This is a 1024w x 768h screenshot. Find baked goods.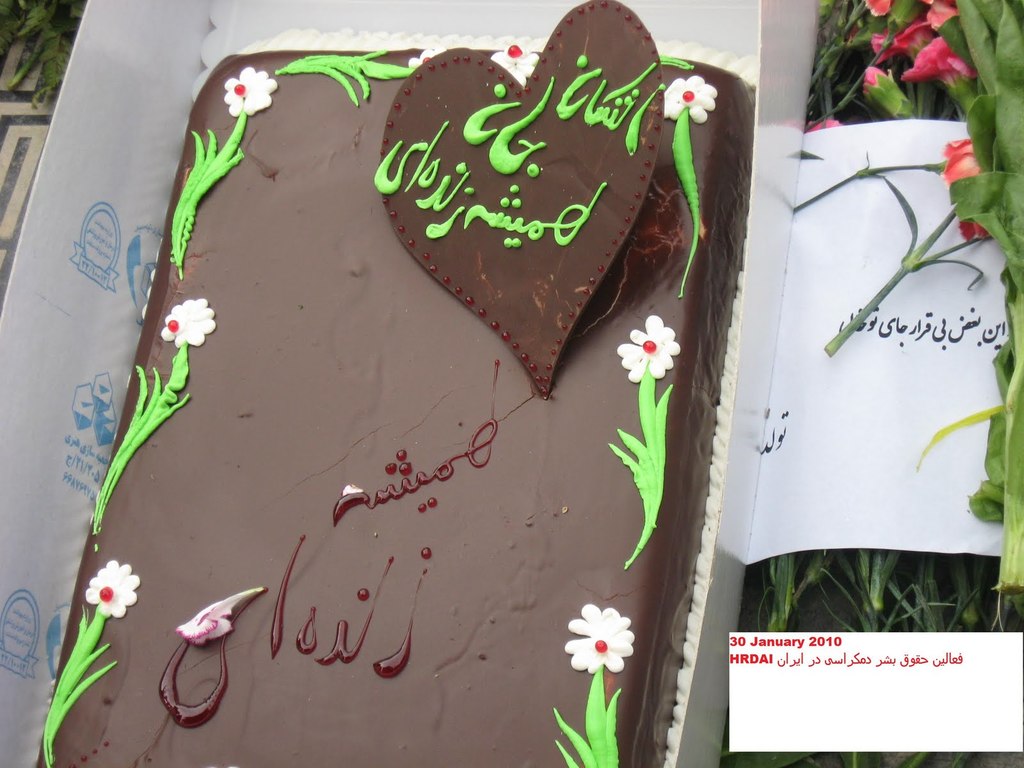
Bounding box: {"x1": 35, "y1": 0, "x2": 742, "y2": 767}.
